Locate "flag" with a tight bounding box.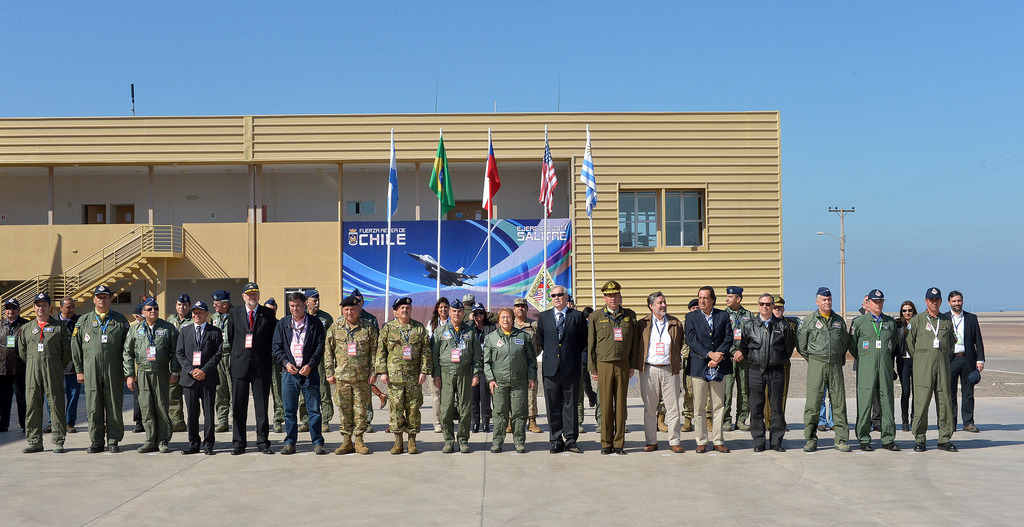
(left=385, top=127, right=399, bottom=218).
